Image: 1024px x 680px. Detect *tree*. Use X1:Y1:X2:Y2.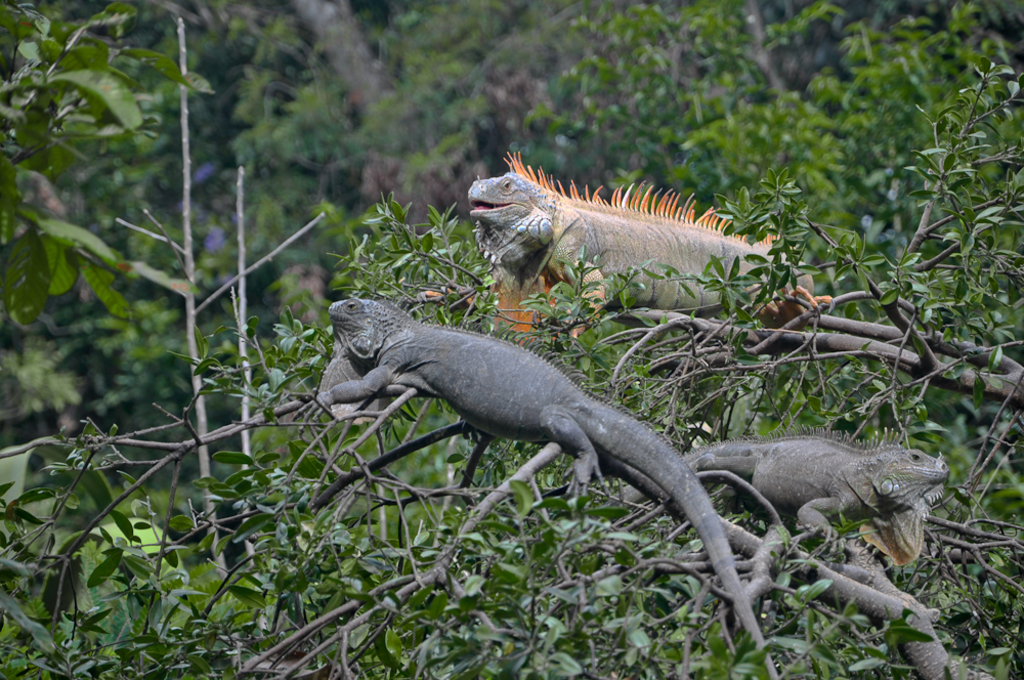
0:0:1023:679.
